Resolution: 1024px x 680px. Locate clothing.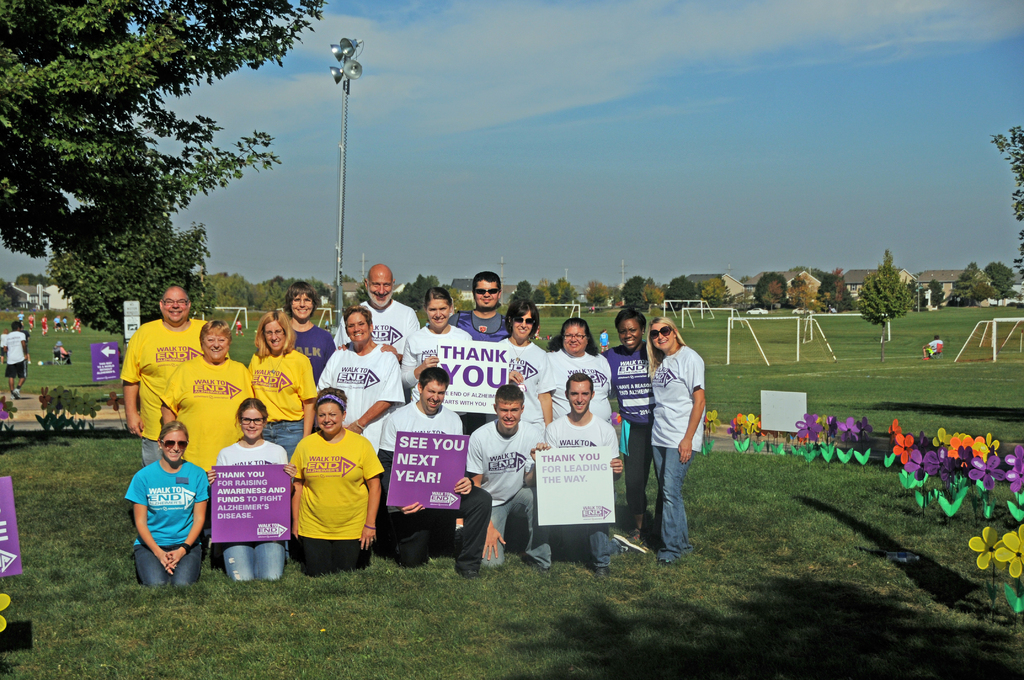
rect(161, 357, 252, 473).
